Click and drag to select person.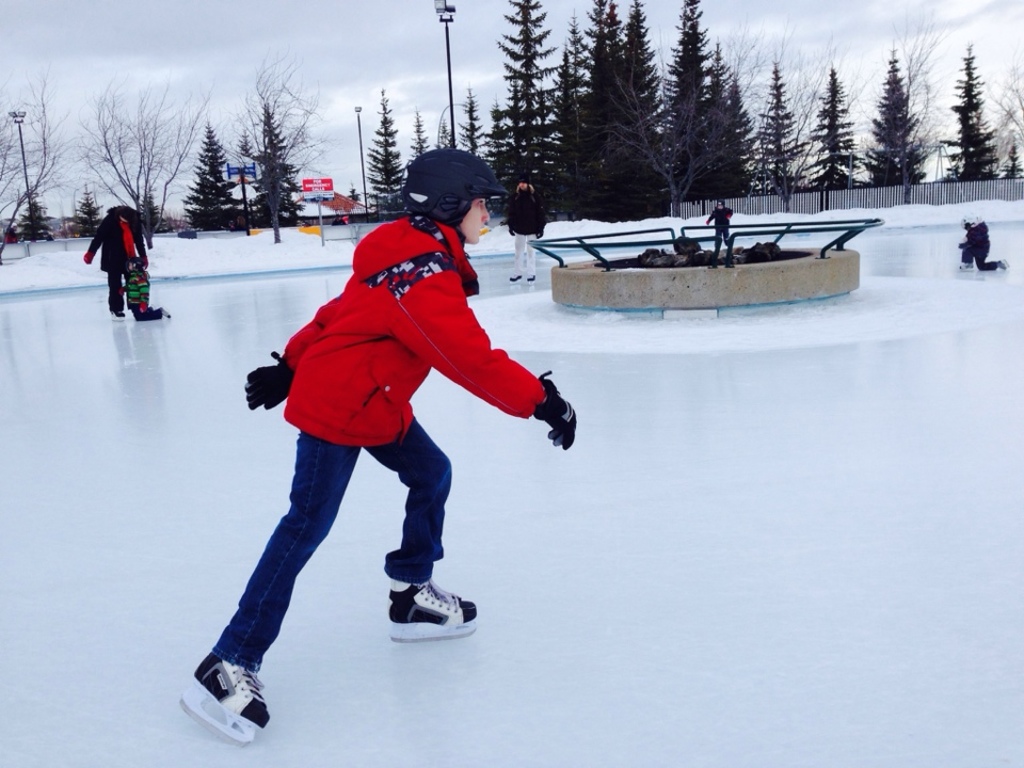
Selection: [218,174,553,710].
